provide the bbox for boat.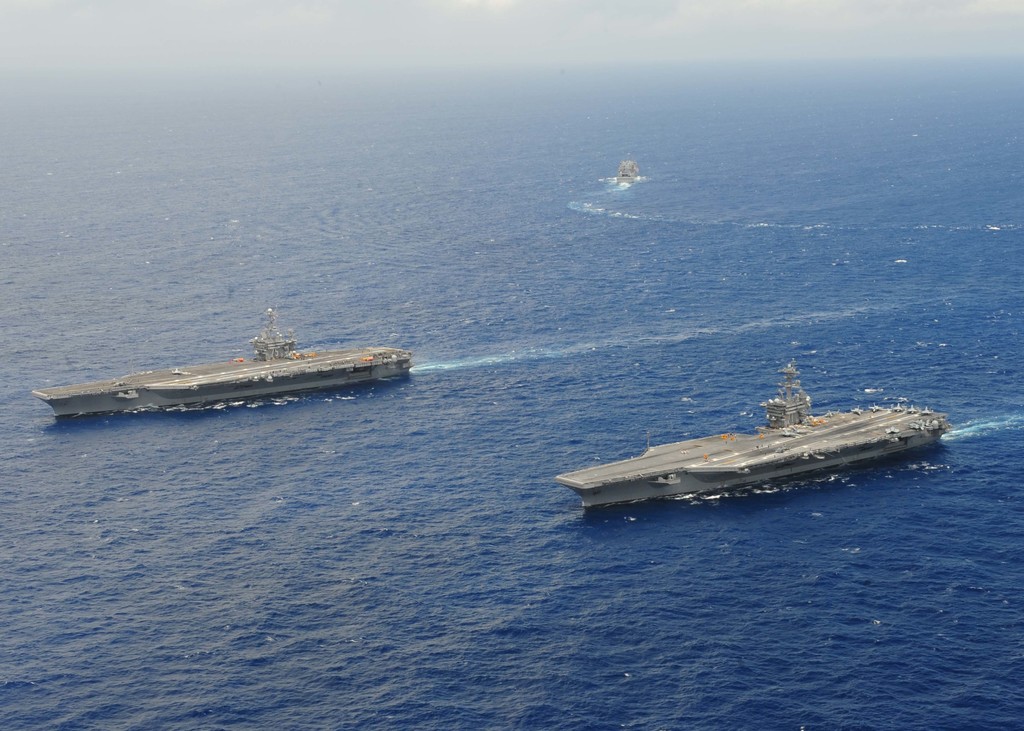
555,363,959,508.
